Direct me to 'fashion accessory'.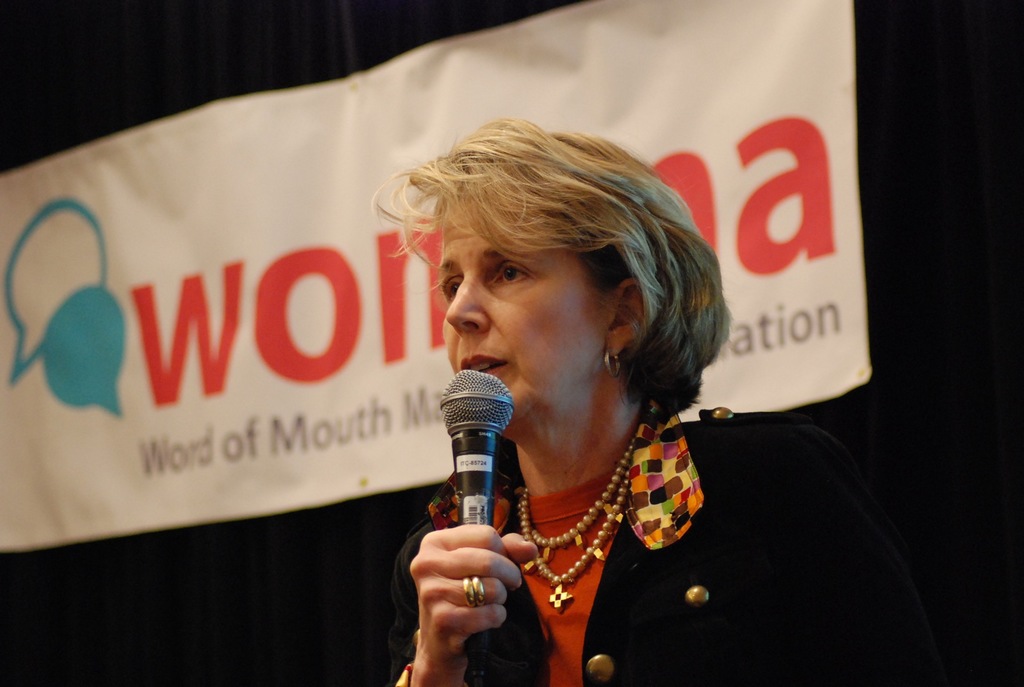
Direction: box=[460, 574, 477, 603].
